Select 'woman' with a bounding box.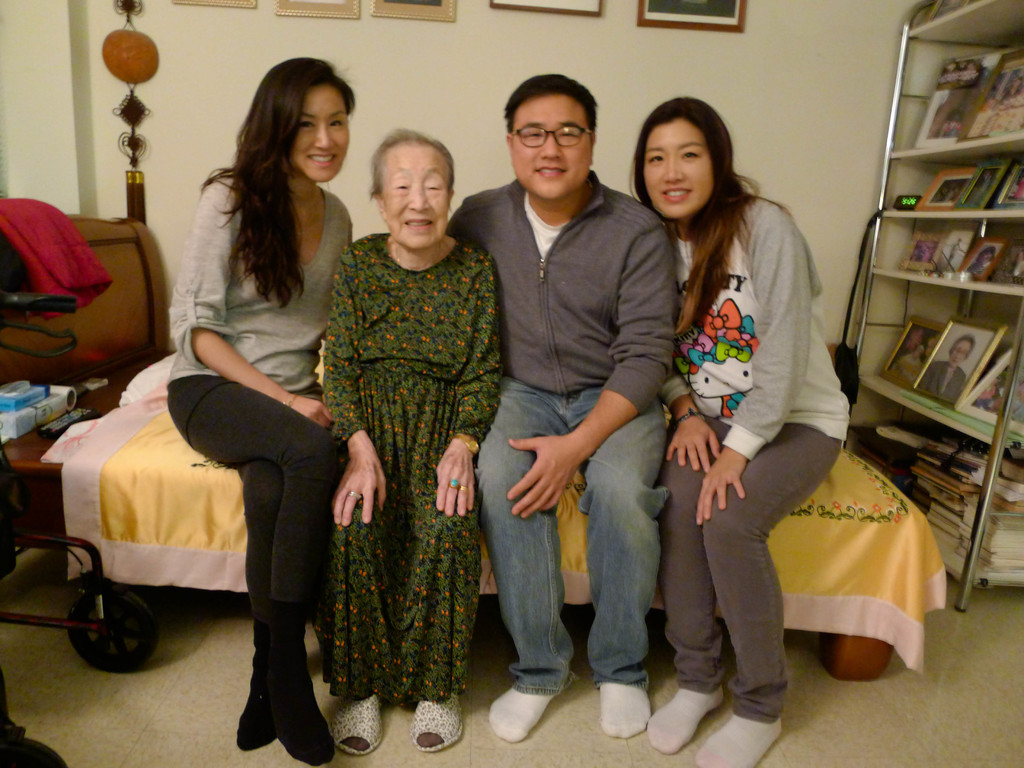
rect(630, 95, 849, 767).
